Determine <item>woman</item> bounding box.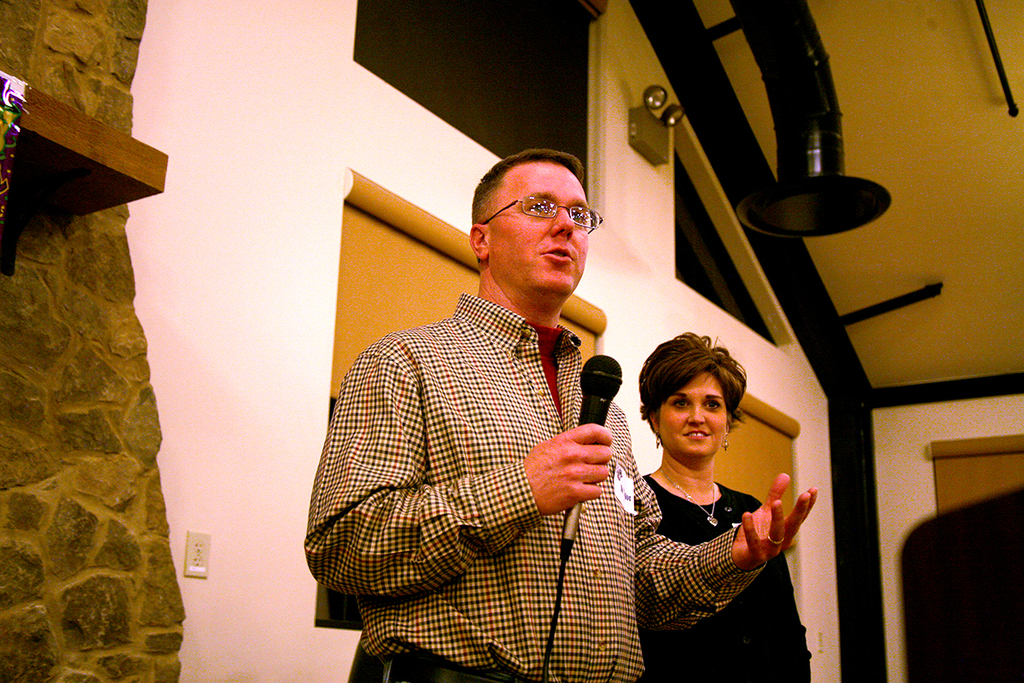
Determined: <bbox>619, 326, 806, 670</bbox>.
